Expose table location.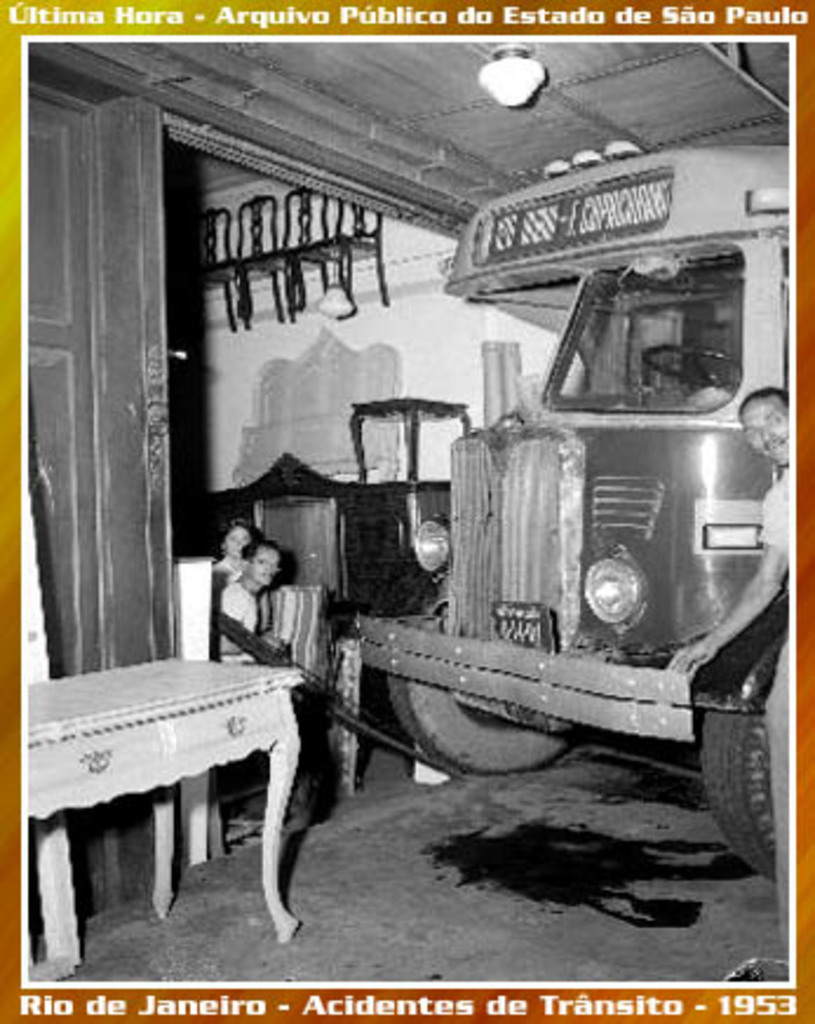
Exposed at locate(2, 651, 364, 965).
